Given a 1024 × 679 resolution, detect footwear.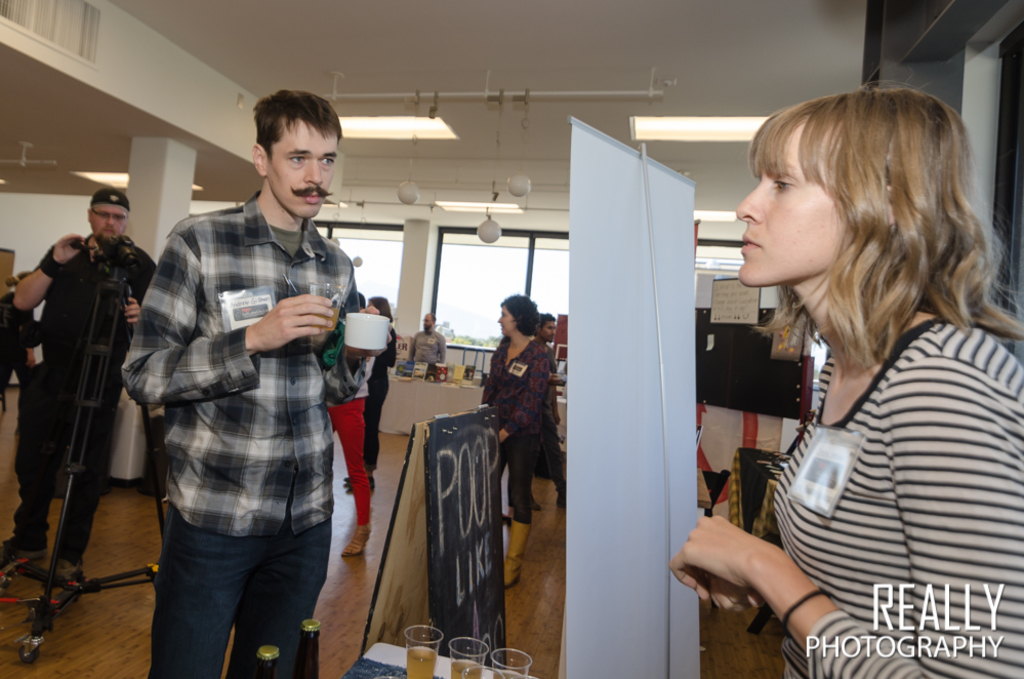
[551,478,567,511].
